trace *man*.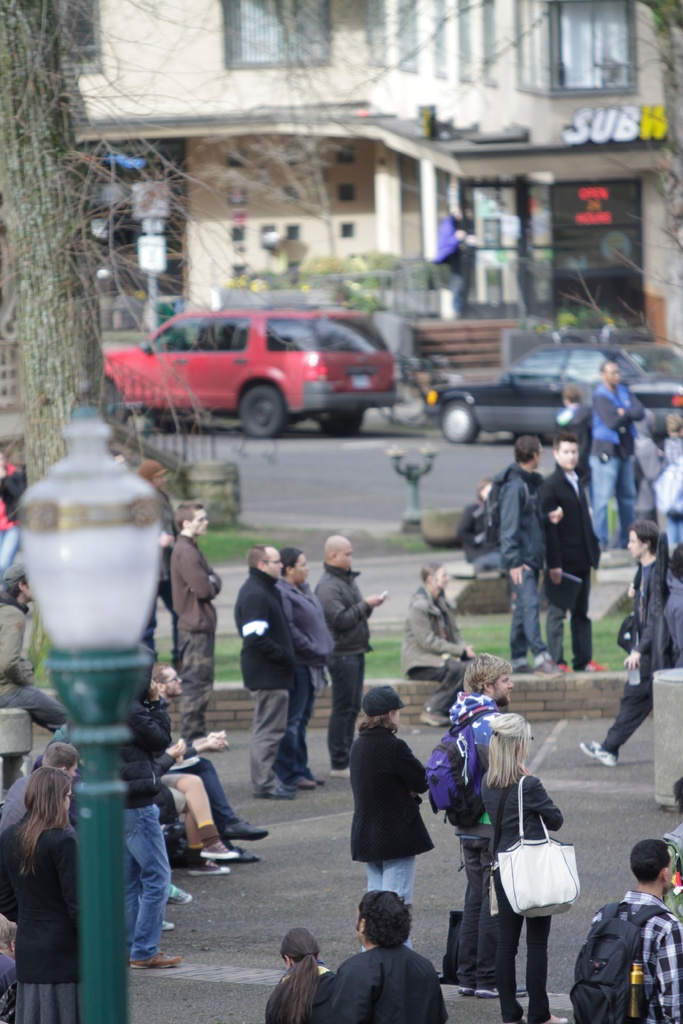
Traced to [x1=482, y1=435, x2=547, y2=667].
